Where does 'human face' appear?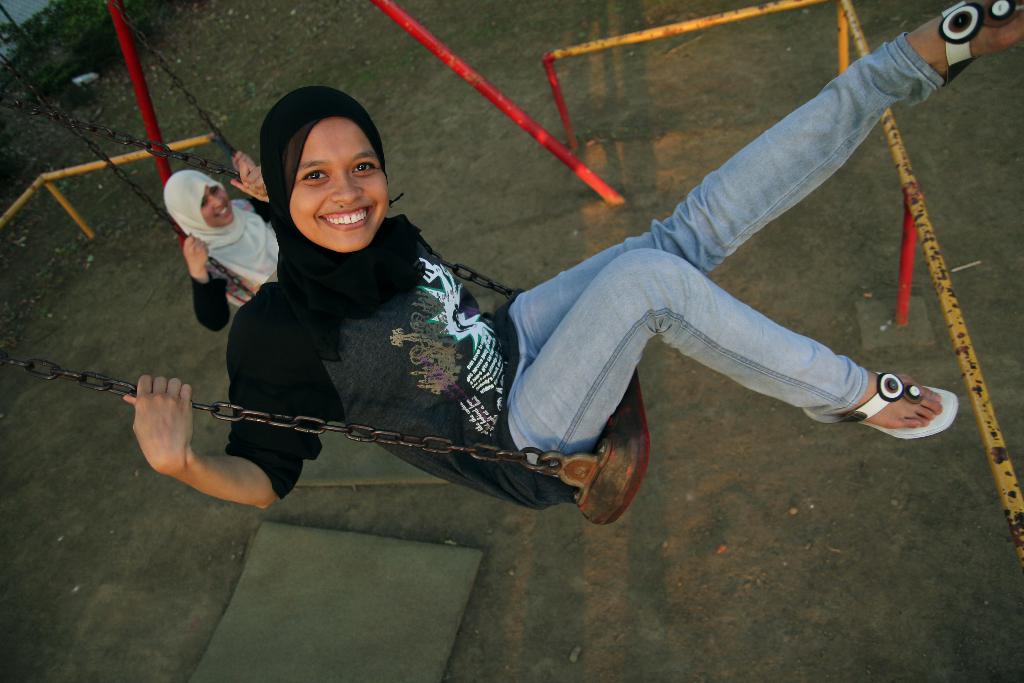
Appears at {"x1": 198, "y1": 185, "x2": 234, "y2": 226}.
